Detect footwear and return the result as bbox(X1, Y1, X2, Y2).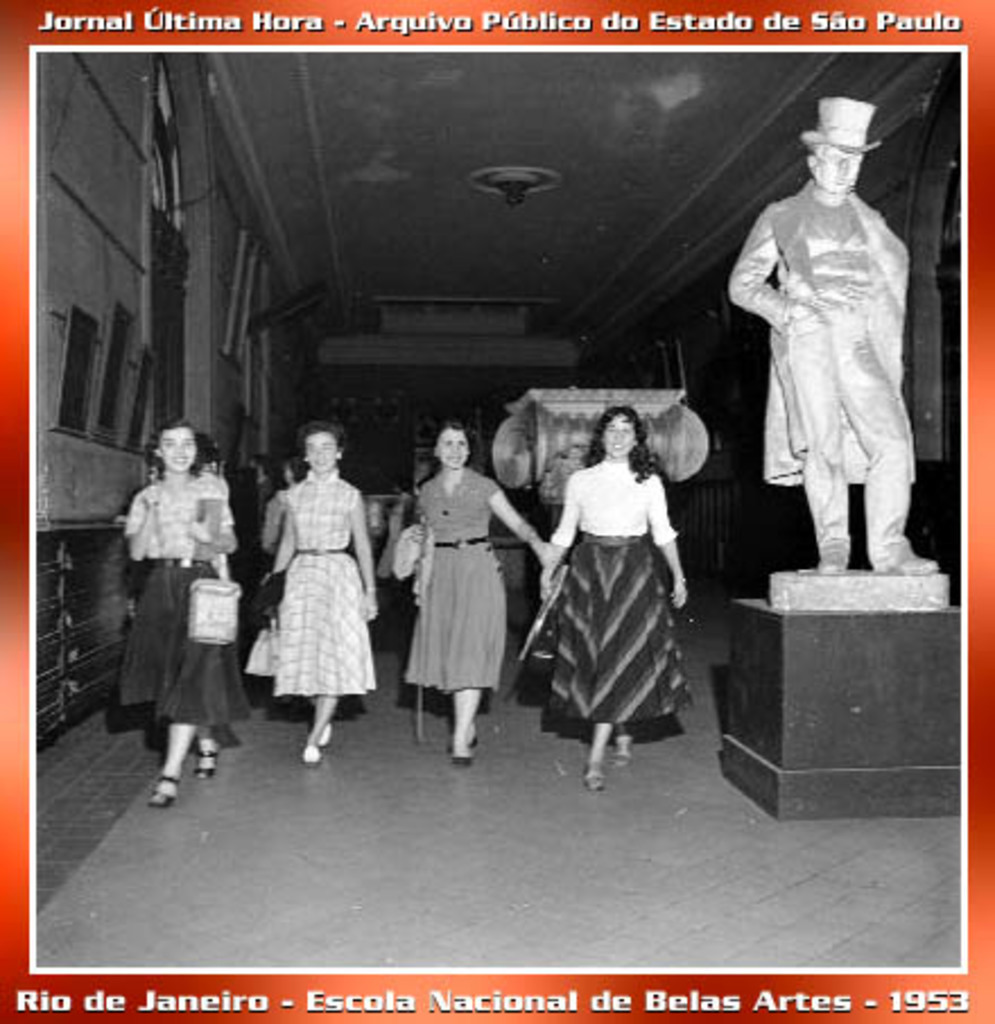
bbox(201, 750, 219, 782).
